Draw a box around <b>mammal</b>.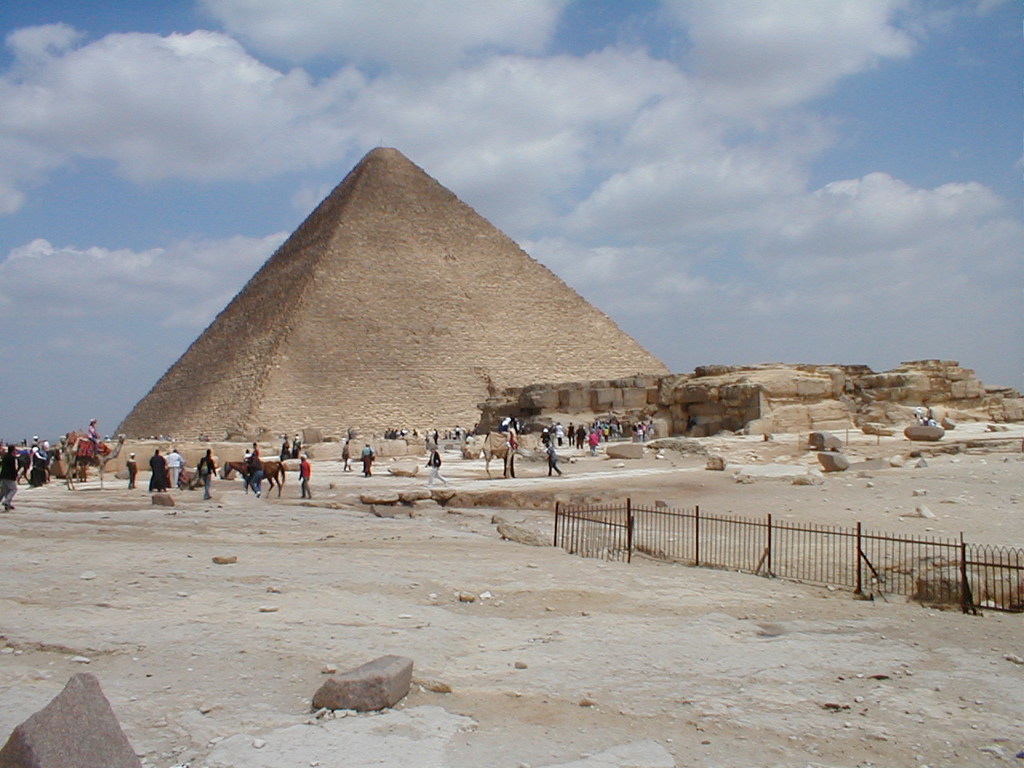
detection(481, 423, 517, 481).
